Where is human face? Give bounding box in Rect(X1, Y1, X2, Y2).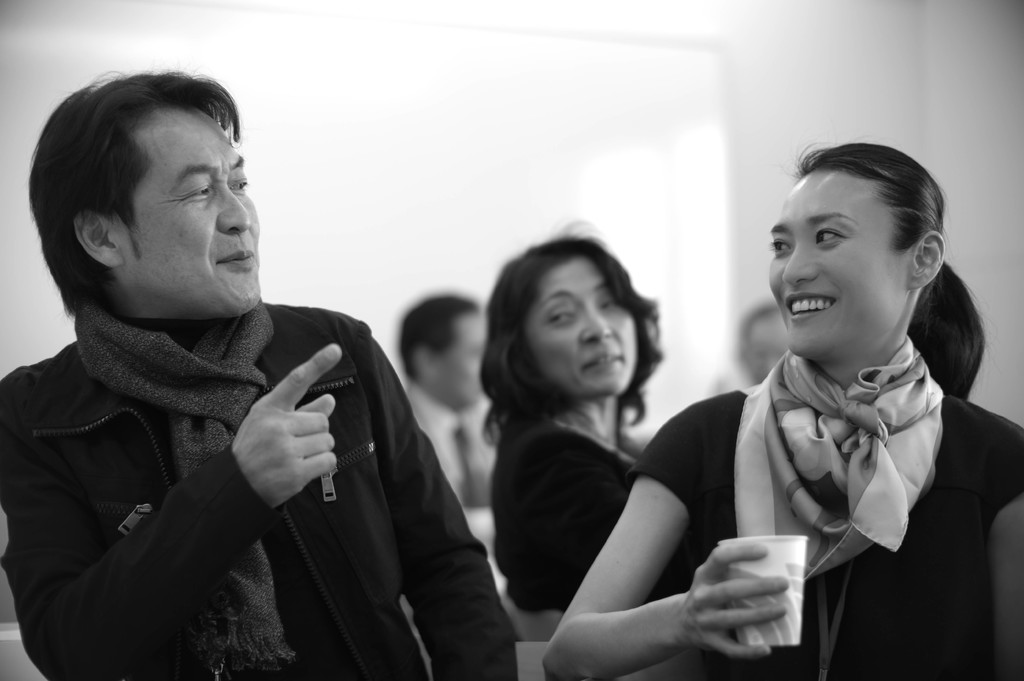
Rect(103, 102, 262, 317).
